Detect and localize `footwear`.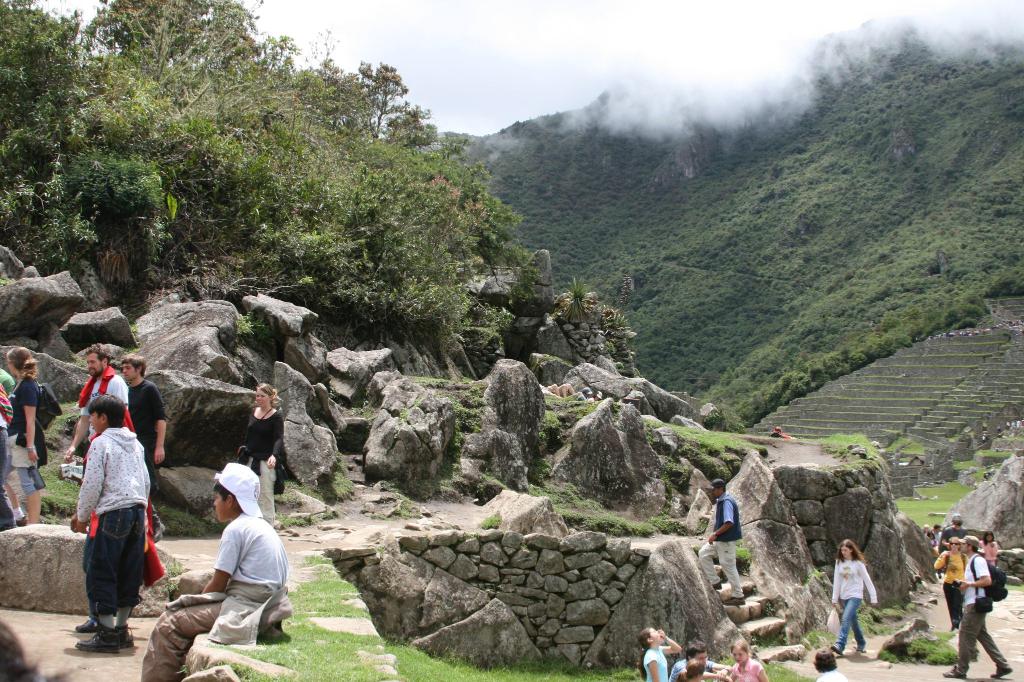
Localized at <bbox>114, 607, 133, 652</bbox>.
